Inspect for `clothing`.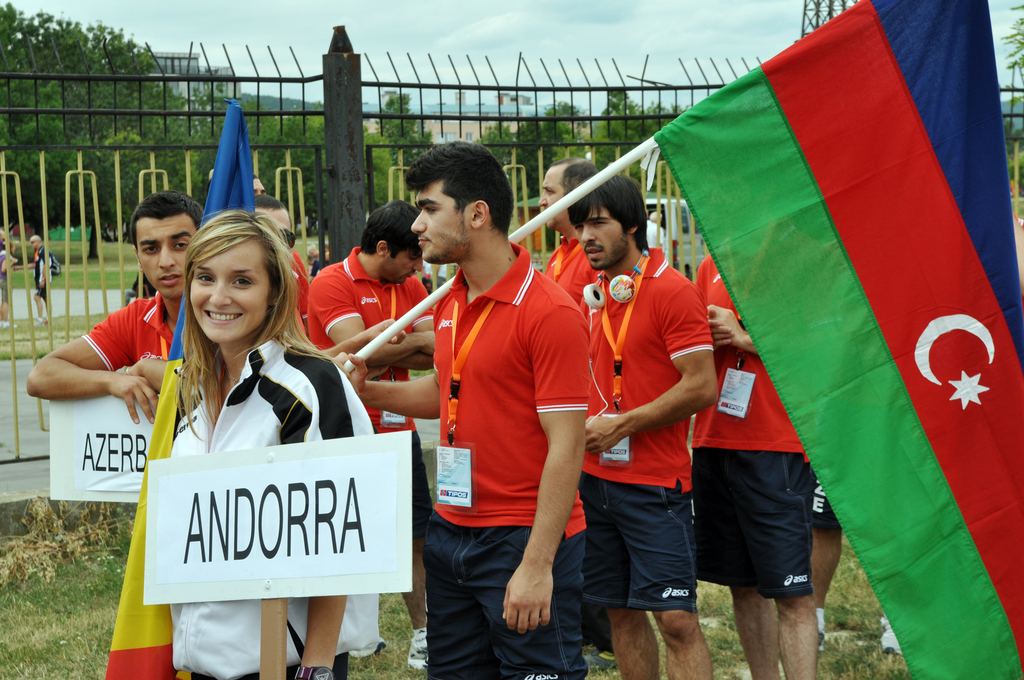
Inspection: [803,476,842,526].
